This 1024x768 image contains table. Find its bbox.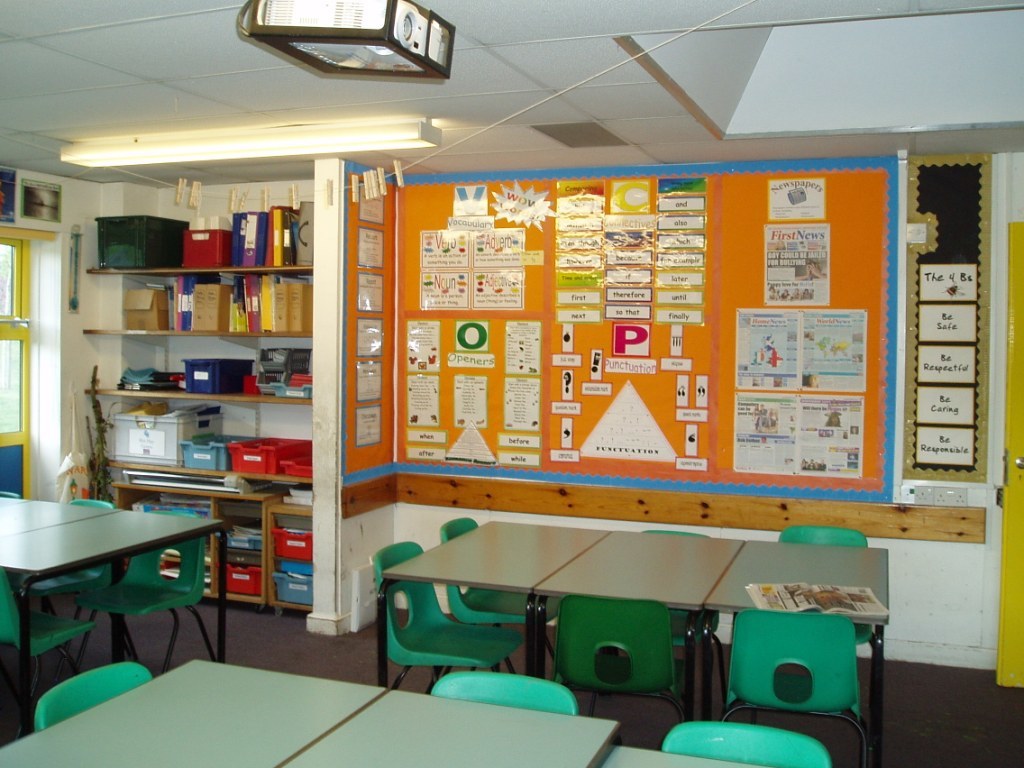
<region>0, 497, 122, 532</region>.
